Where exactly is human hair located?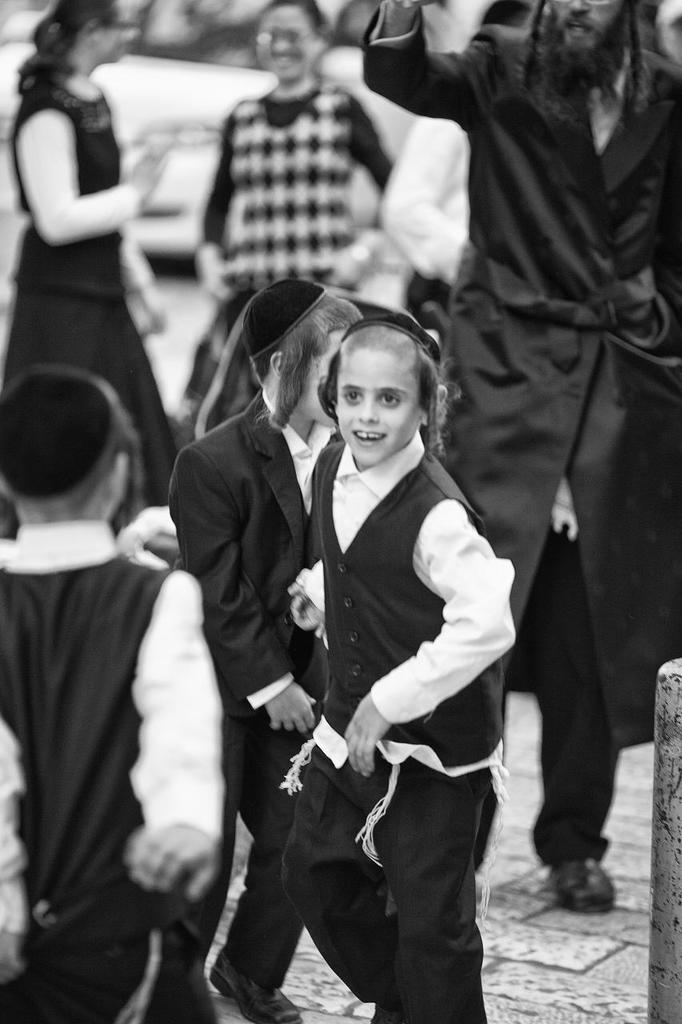
Its bounding box is 512, 0, 653, 127.
